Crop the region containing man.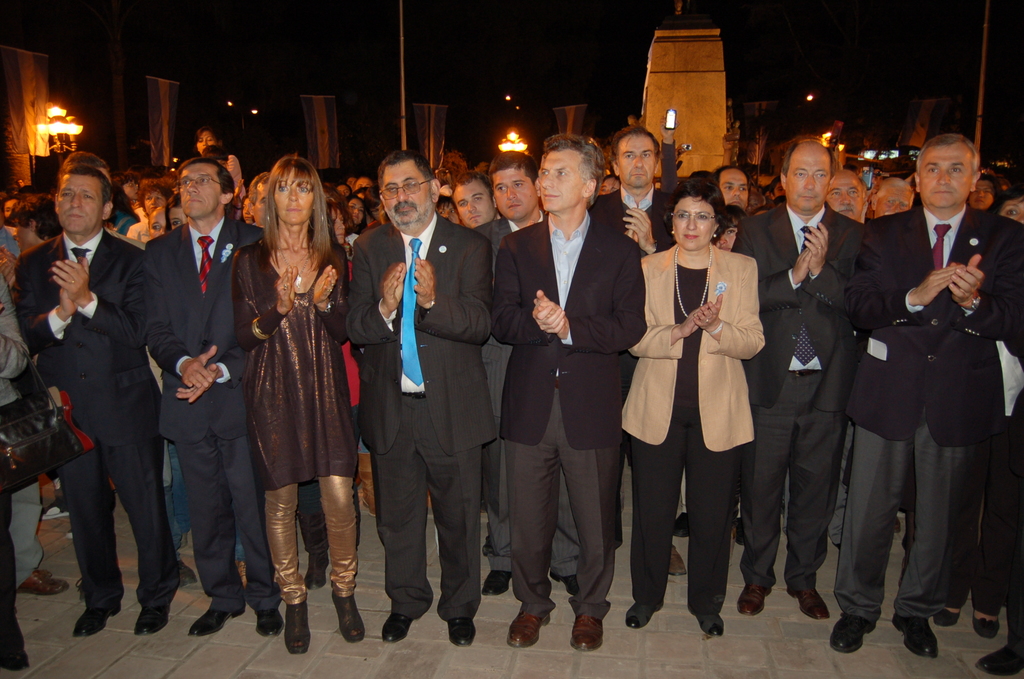
Crop region: left=610, top=124, right=681, bottom=243.
